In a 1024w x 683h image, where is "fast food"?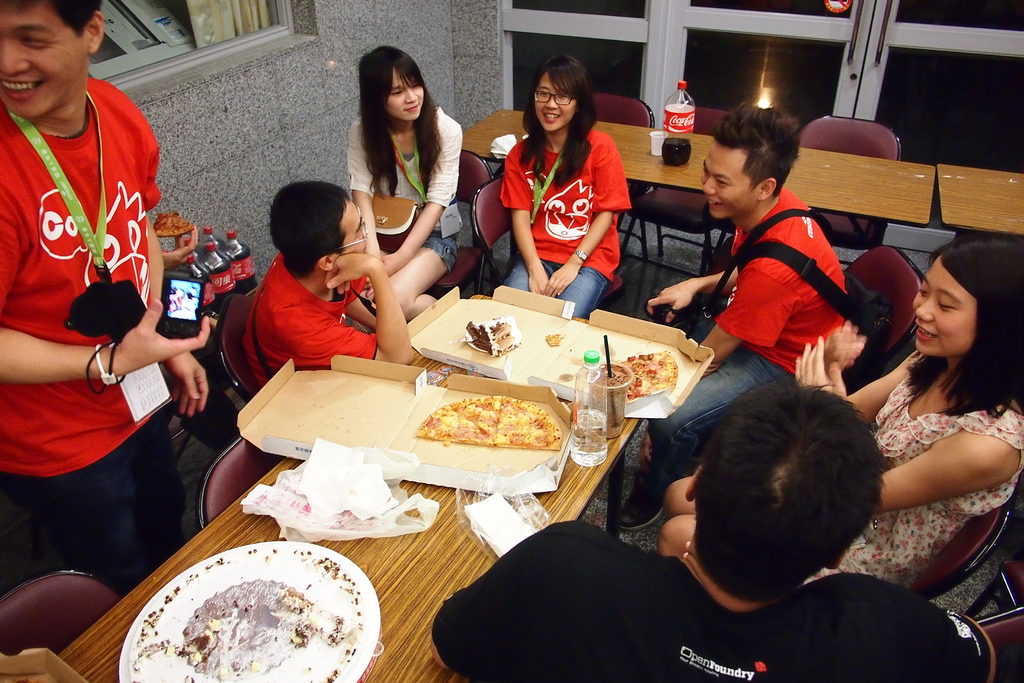
detection(607, 350, 684, 402).
